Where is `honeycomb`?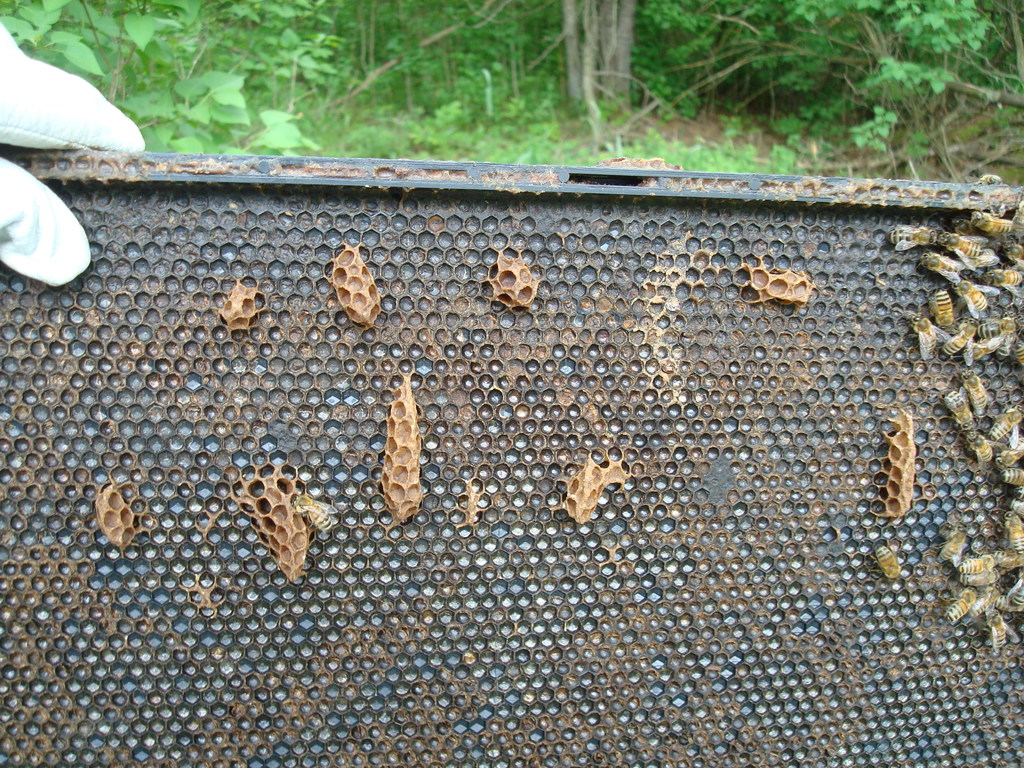
<region>0, 188, 1023, 767</region>.
